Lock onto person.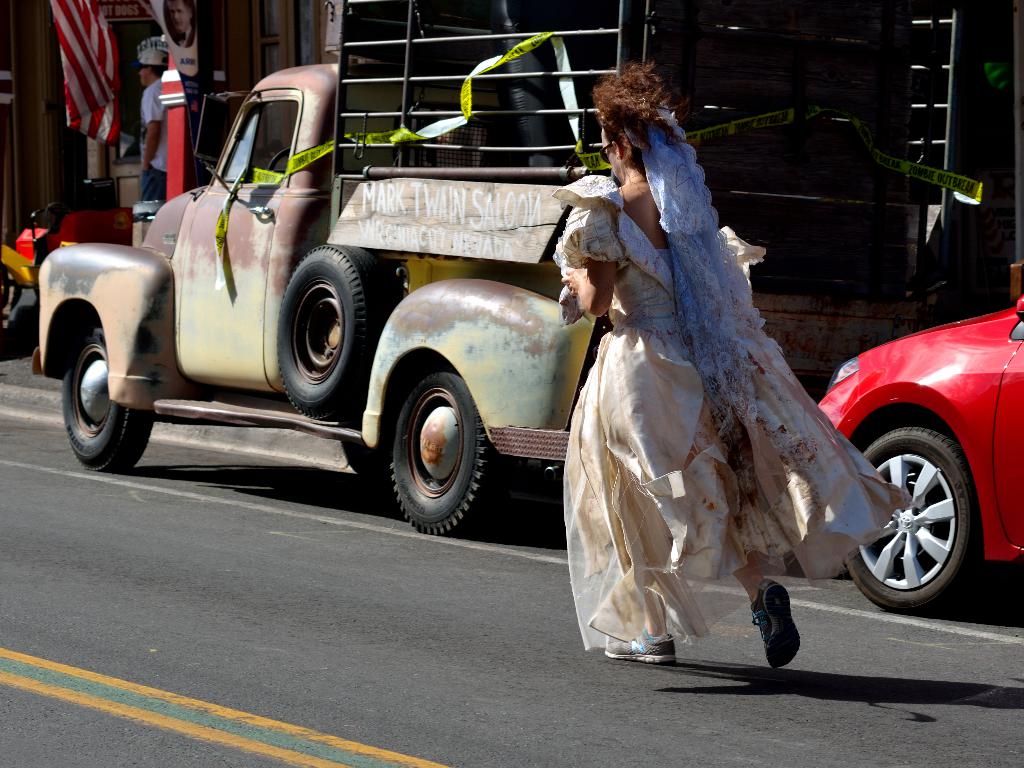
Locked: select_region(170, 0, 200, 80).
